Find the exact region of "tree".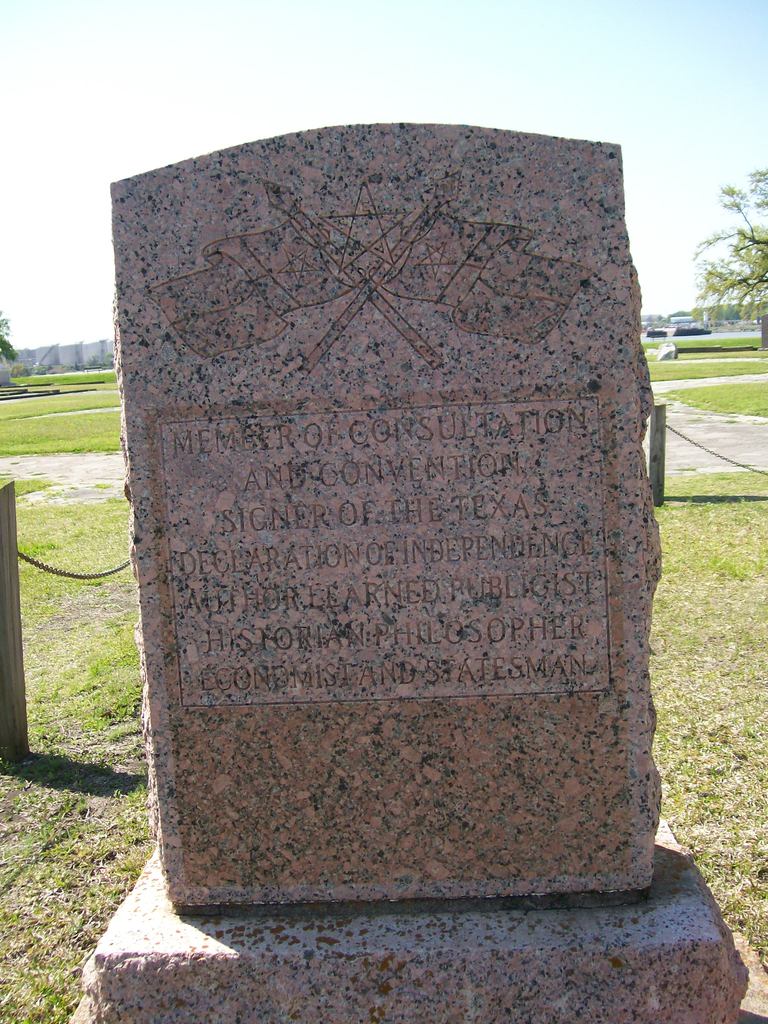
Exact region: (732,225,767,305).
